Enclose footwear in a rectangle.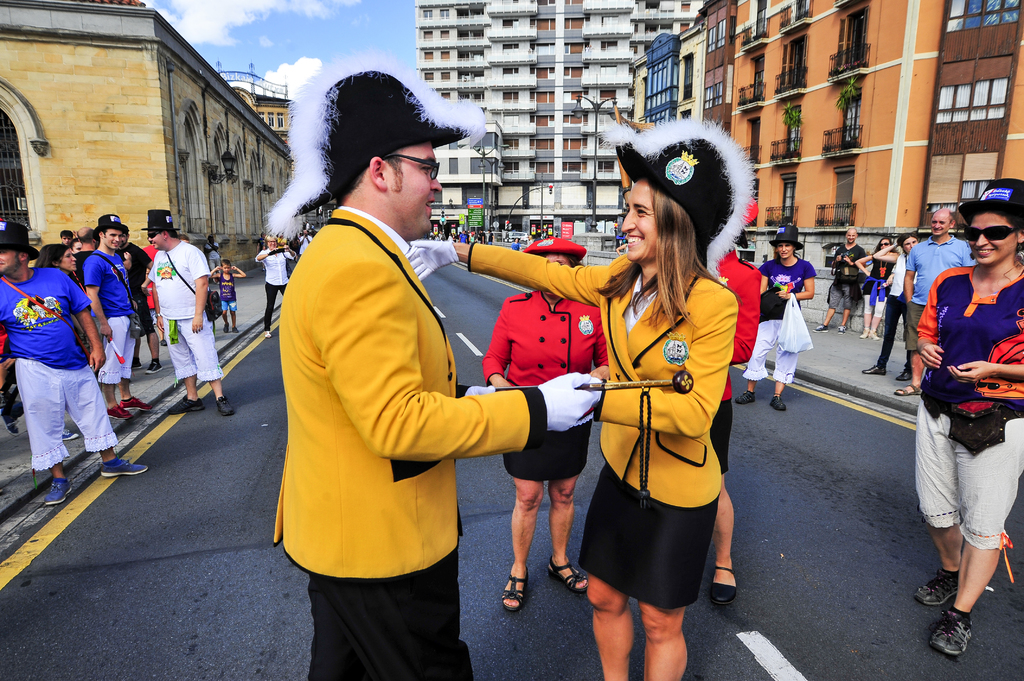
(x1=223, y1=323, x2=227, y2=332).
